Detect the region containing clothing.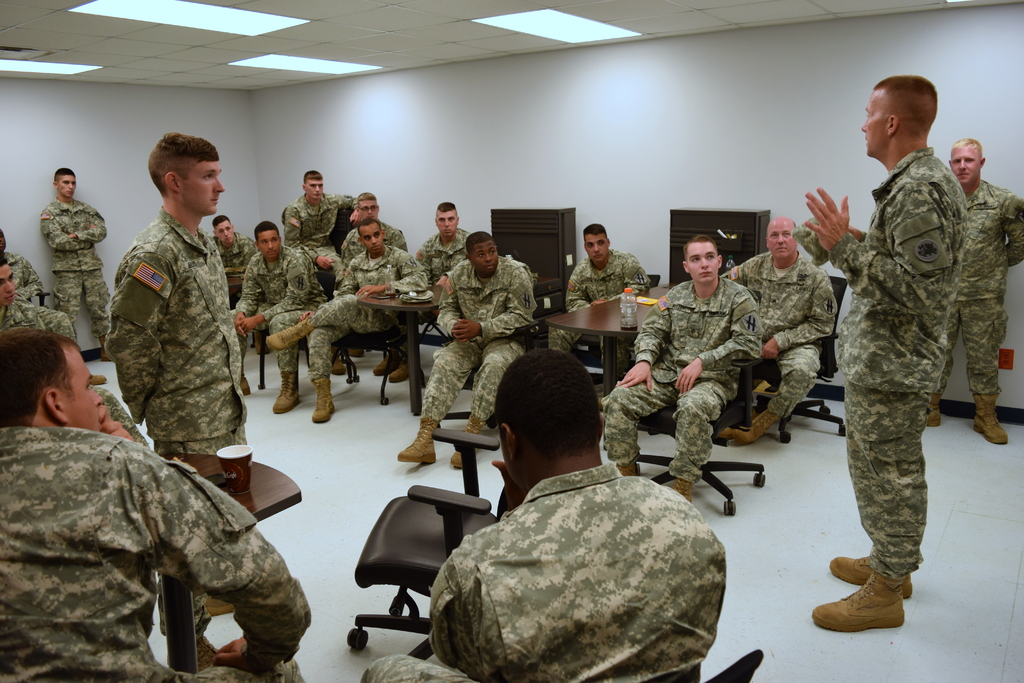
237/245/303/377.
